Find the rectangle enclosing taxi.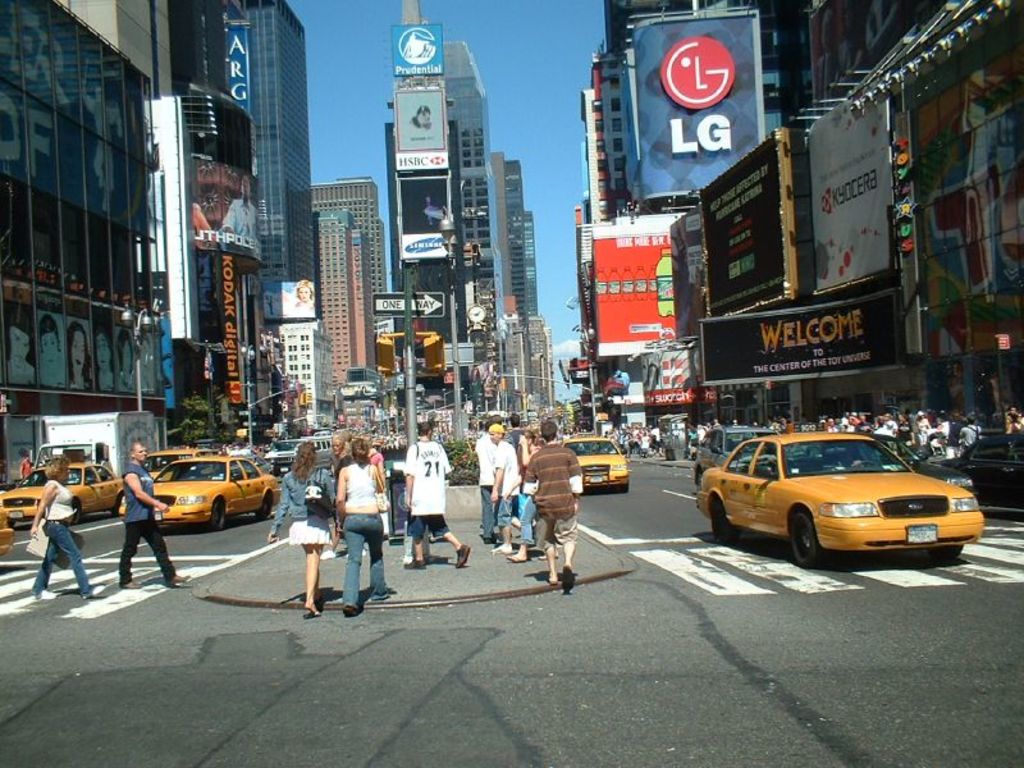
558/424/634/492.
